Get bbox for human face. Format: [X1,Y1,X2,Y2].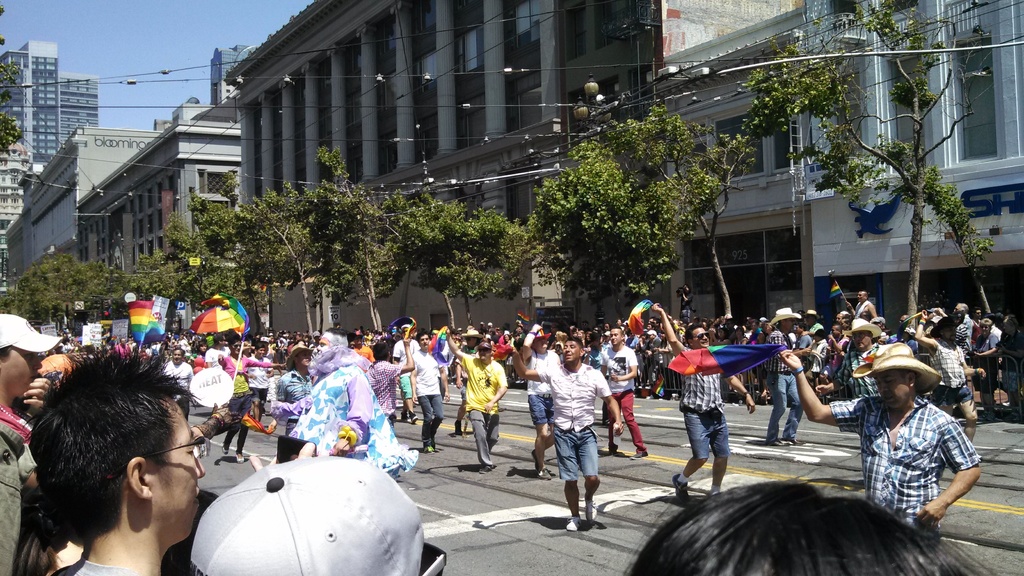
[1,346,40,396].
